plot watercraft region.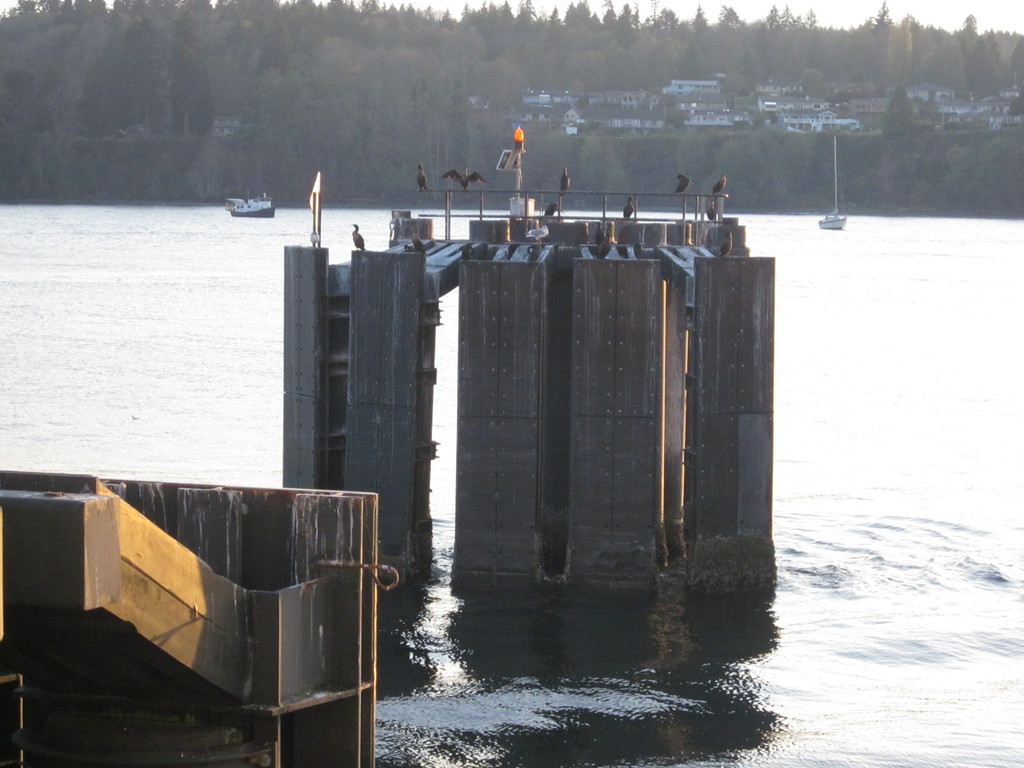
Plotted at <box>822,129,845,233</box>.
